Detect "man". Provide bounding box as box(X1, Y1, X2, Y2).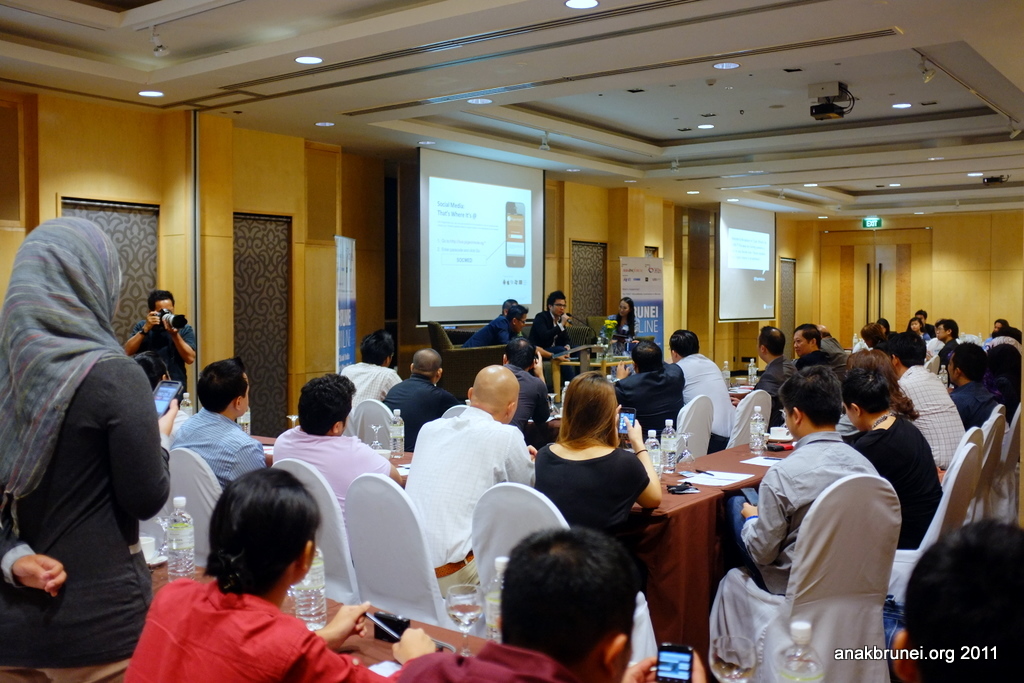
box(879, 336, 965, 476).
